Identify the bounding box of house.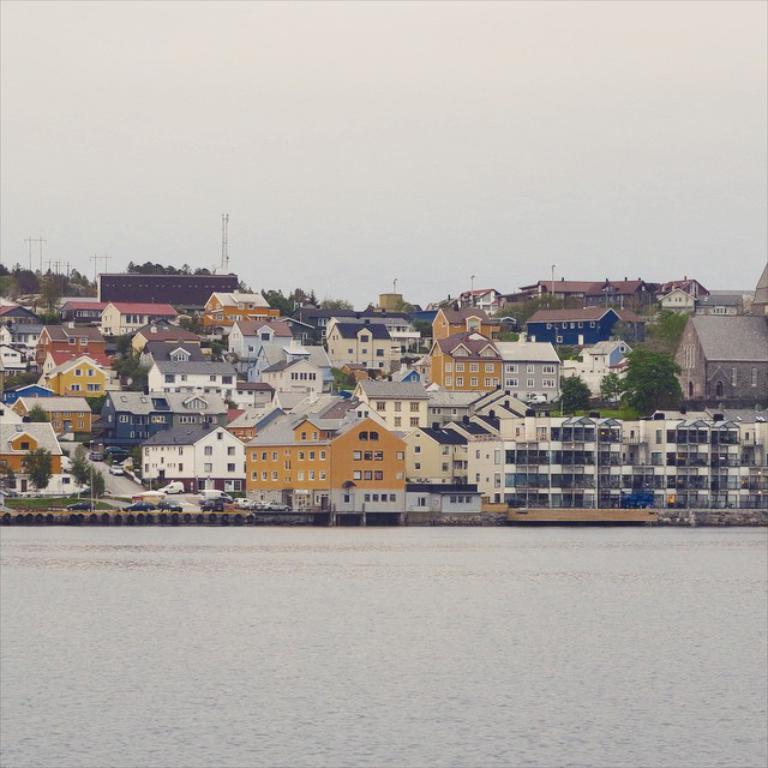
bbox=[94, 265, 250, 308].
